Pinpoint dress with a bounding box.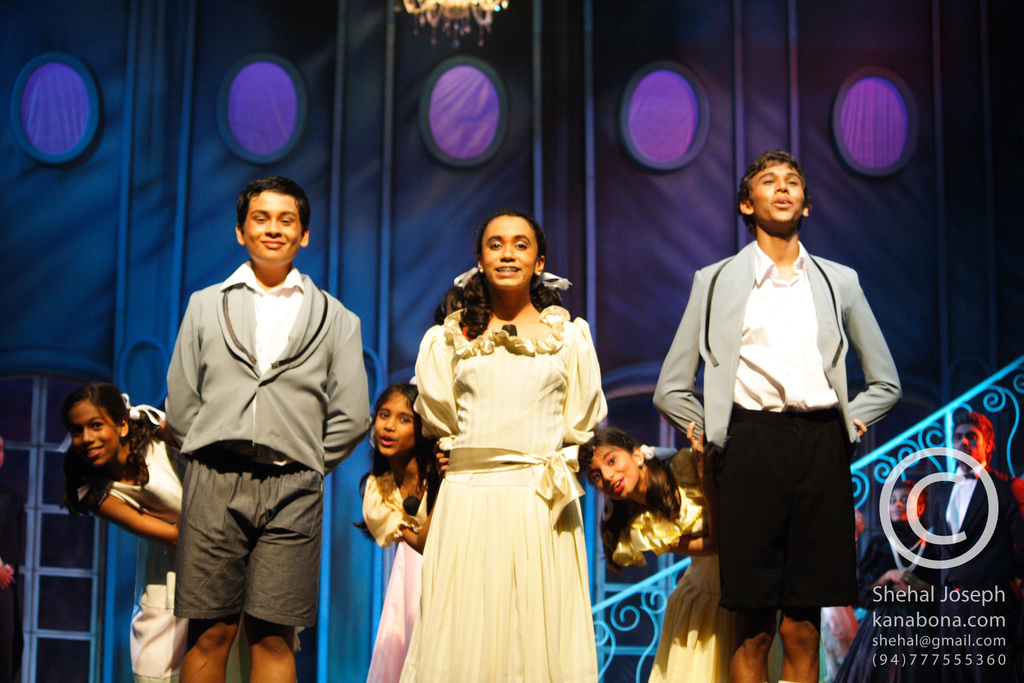
[left=78, top=439, right=307, bottom=682].
